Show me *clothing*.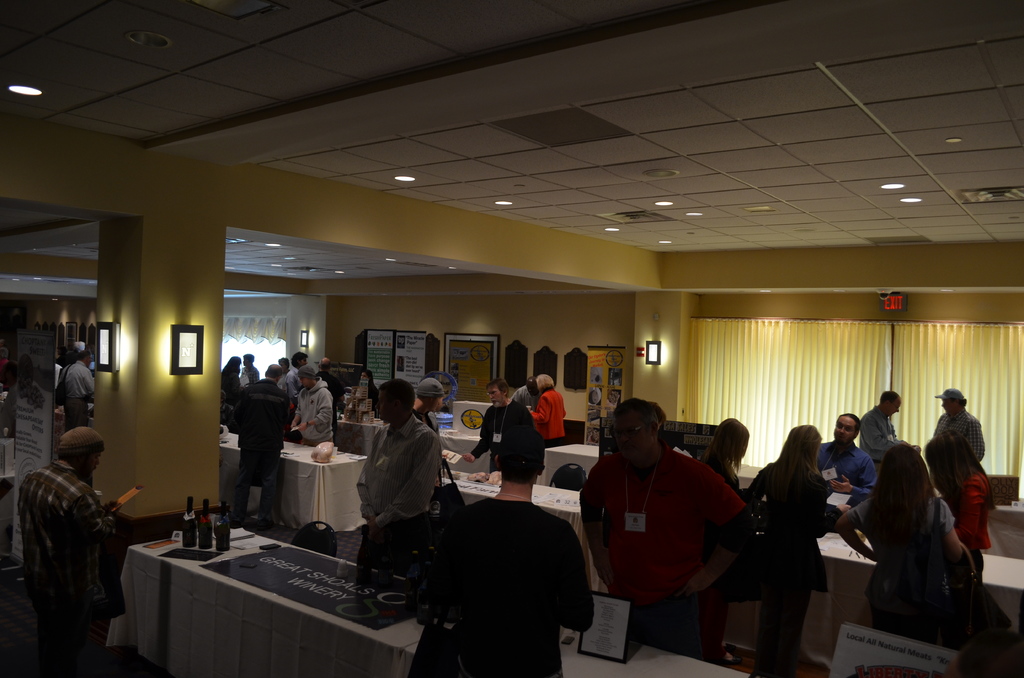
*clothing* is here: bbox(863, 412, 916, 458).
